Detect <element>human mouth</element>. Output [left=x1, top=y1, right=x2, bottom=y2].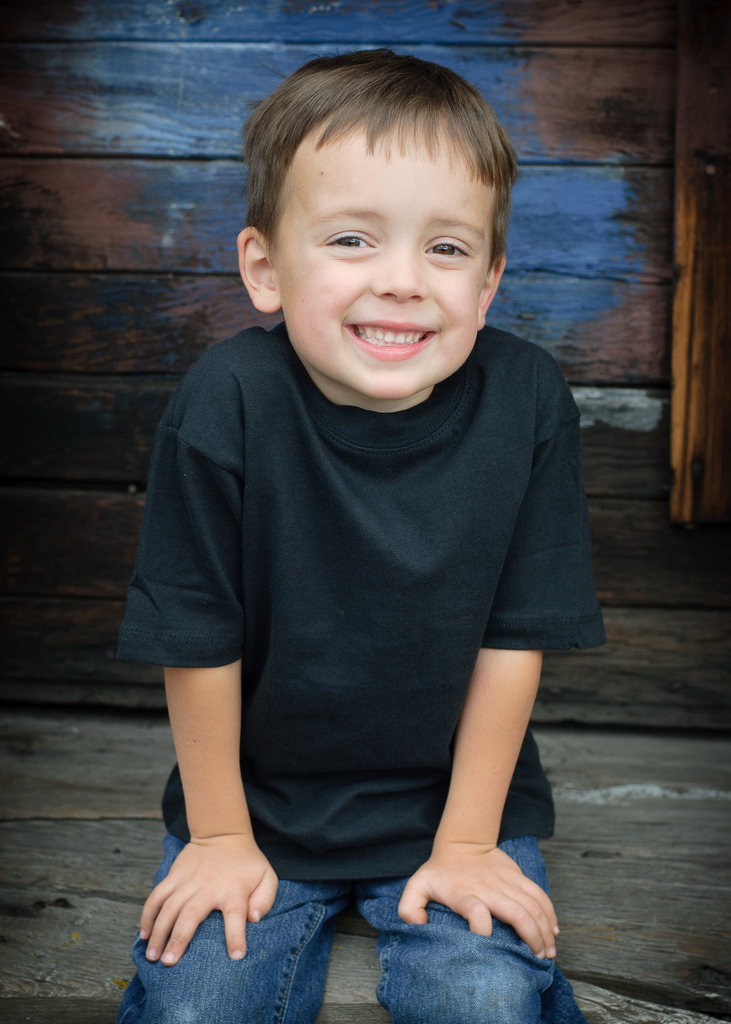
[left=346, top=321, right=437, bottom=363].
